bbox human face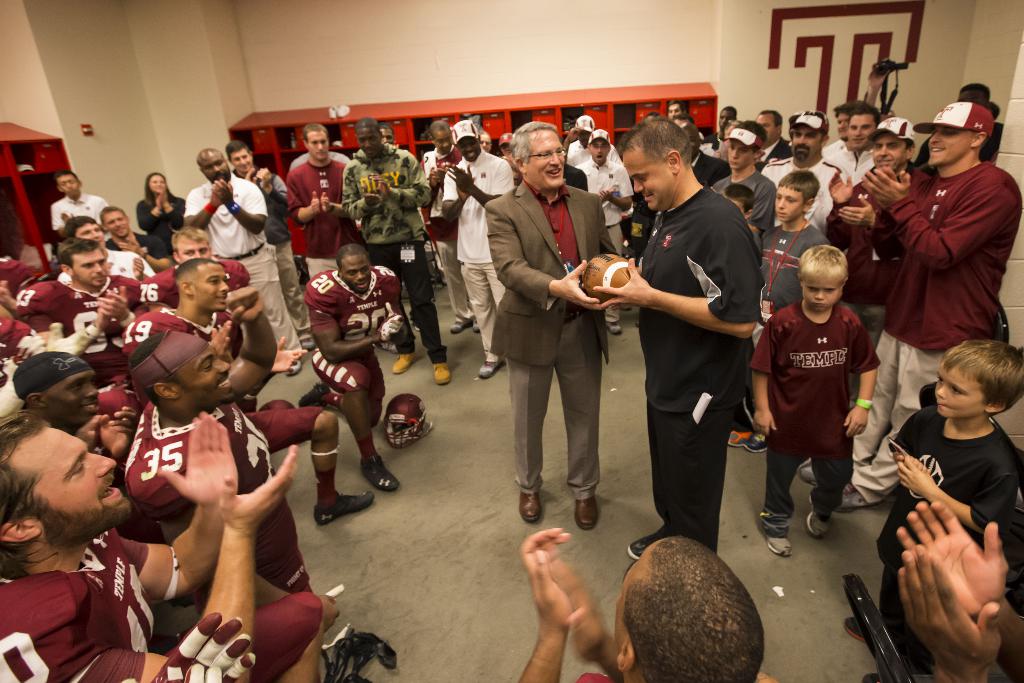
Rect(928, 124, 972, 167)
